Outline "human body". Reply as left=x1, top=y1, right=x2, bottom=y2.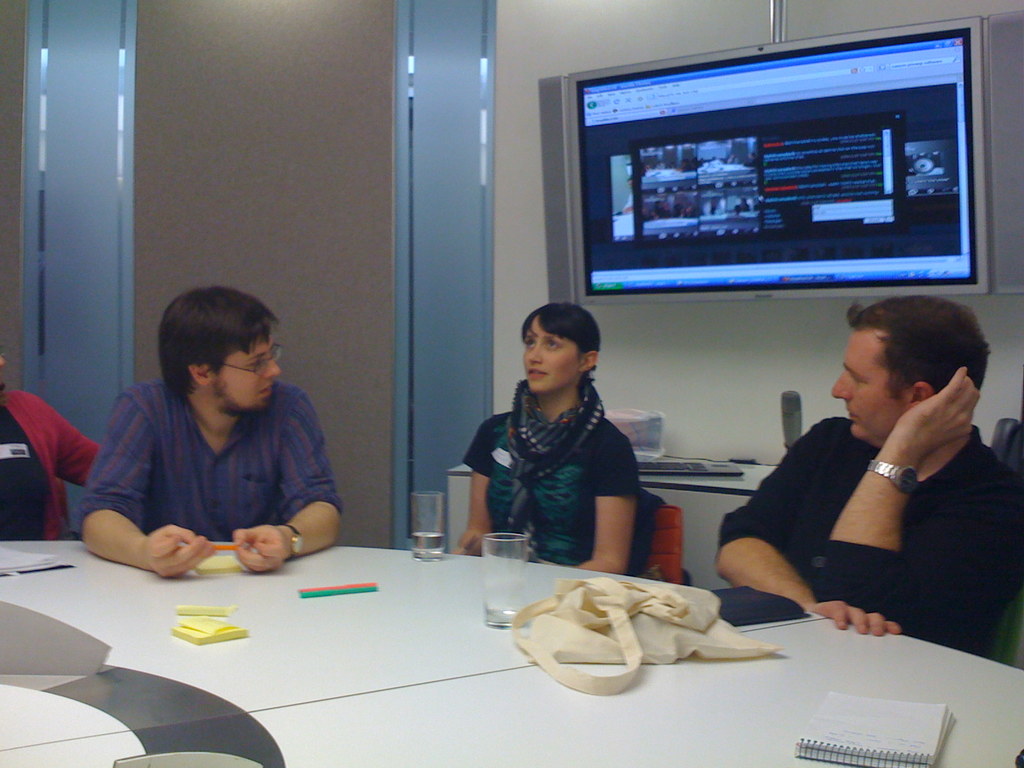
left=719, top=291, right=991, bottom=671.
